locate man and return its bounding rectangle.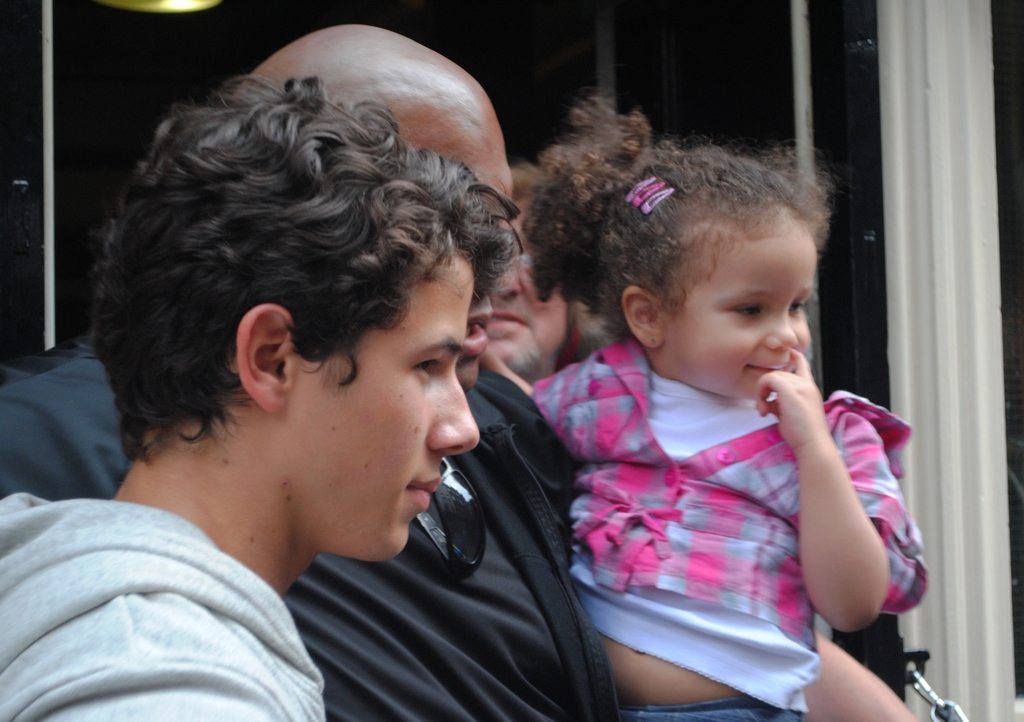
detection(483, 161, 566, 387).
